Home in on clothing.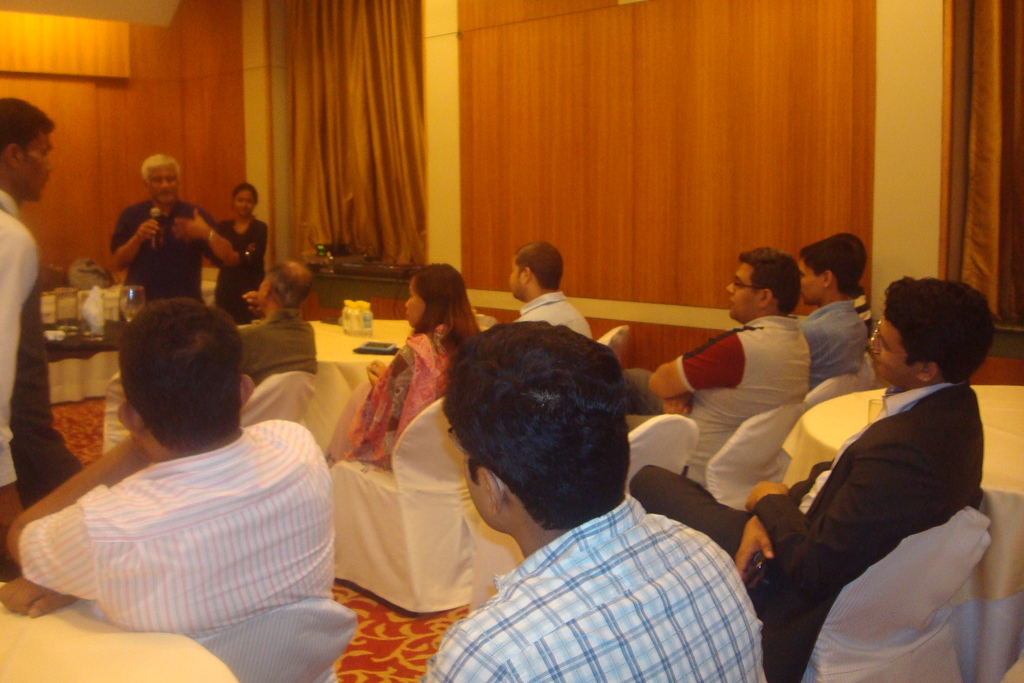
Homed in at <bbox>0, 184, 84, 488</bbox>.
